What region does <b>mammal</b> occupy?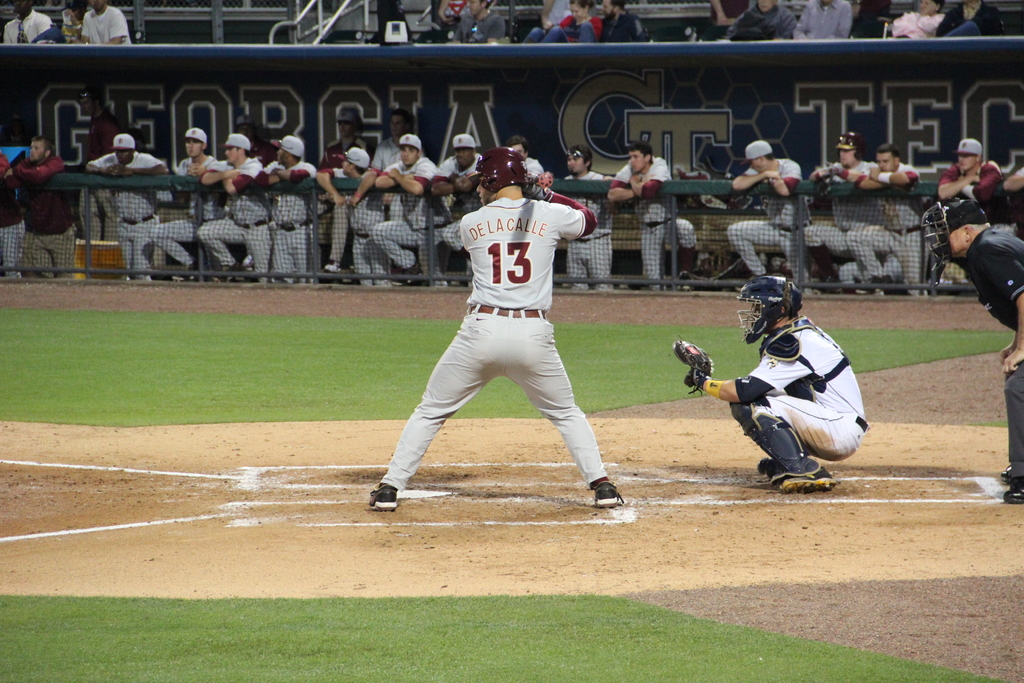
bbox(728, 1, 790, 43).
